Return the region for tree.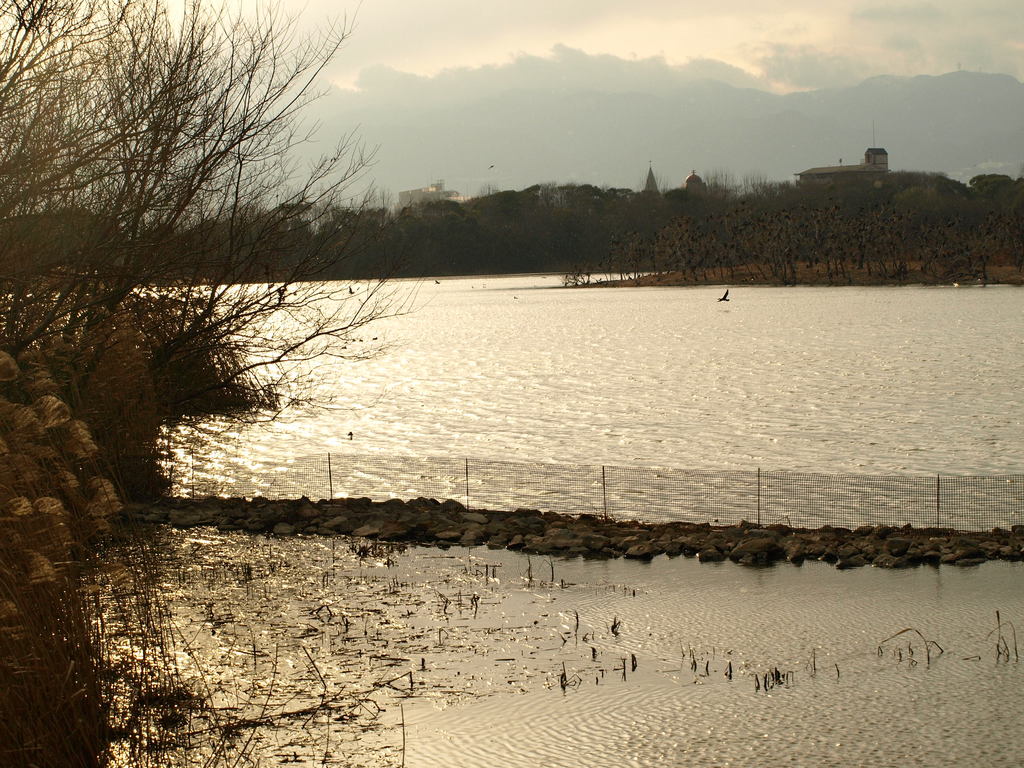
(1,0,436,515).
